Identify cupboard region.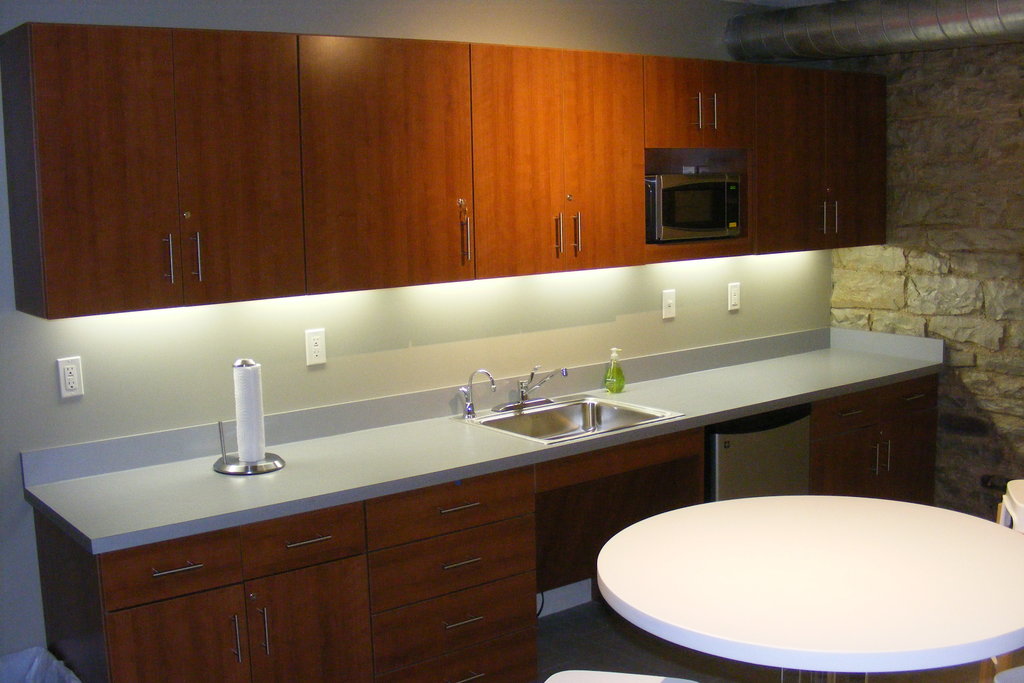
Region: <region>23, 361, 941, 682</region>.
